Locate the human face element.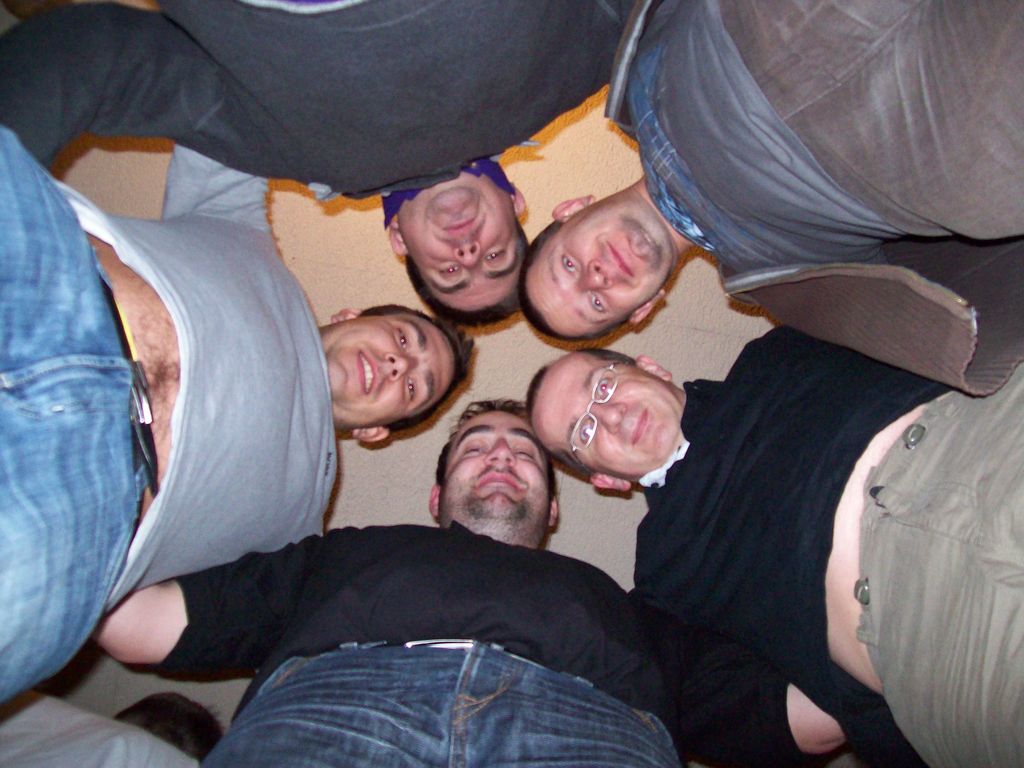
Element bbox: [left=533, top=349, right=679, bottom=488].
